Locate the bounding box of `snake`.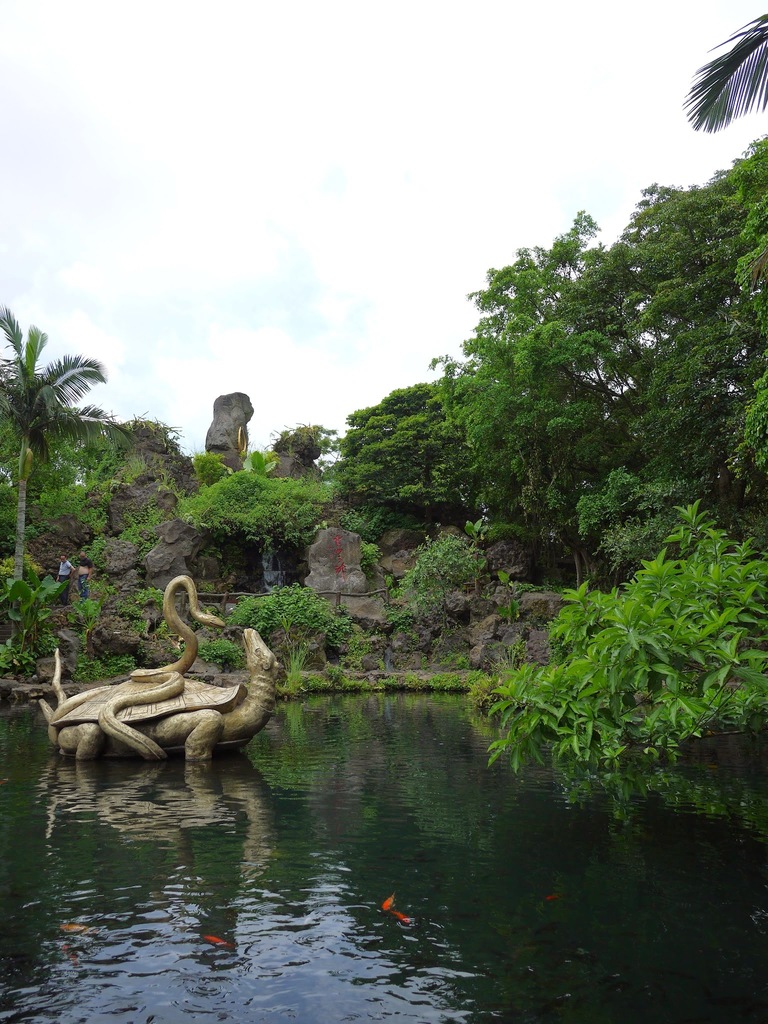
Bounding box: locate(99, 566, 228, 770).
